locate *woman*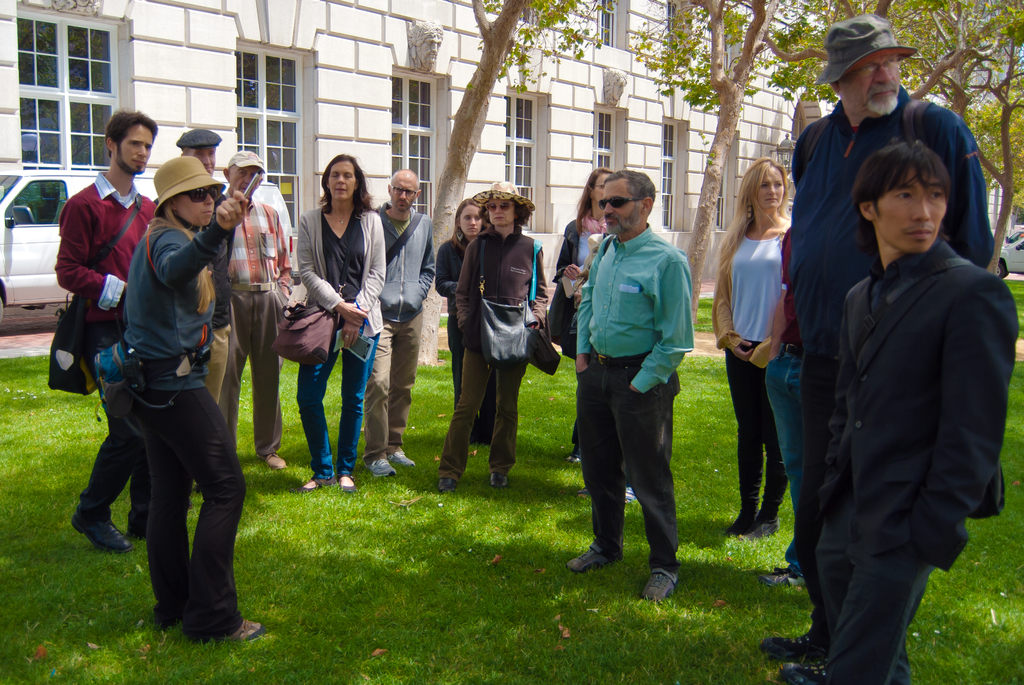
l=438, t=194, r=546, b=493
